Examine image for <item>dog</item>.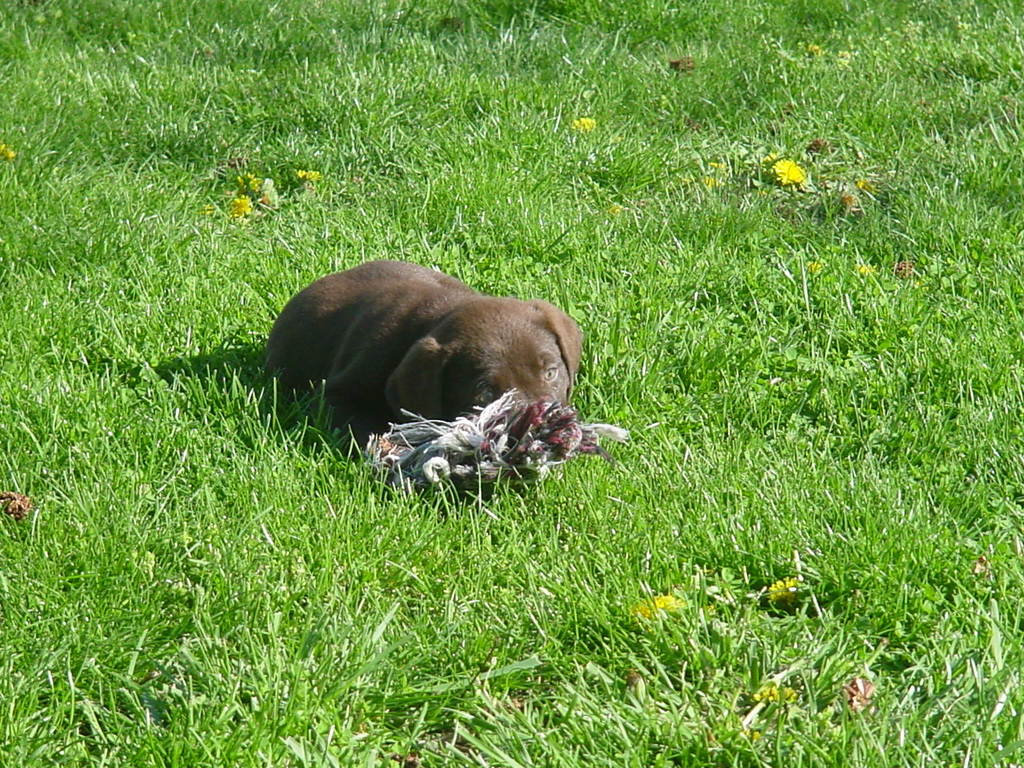
Examination result: (x1=263, y1=259, x2=589, y2=472).
